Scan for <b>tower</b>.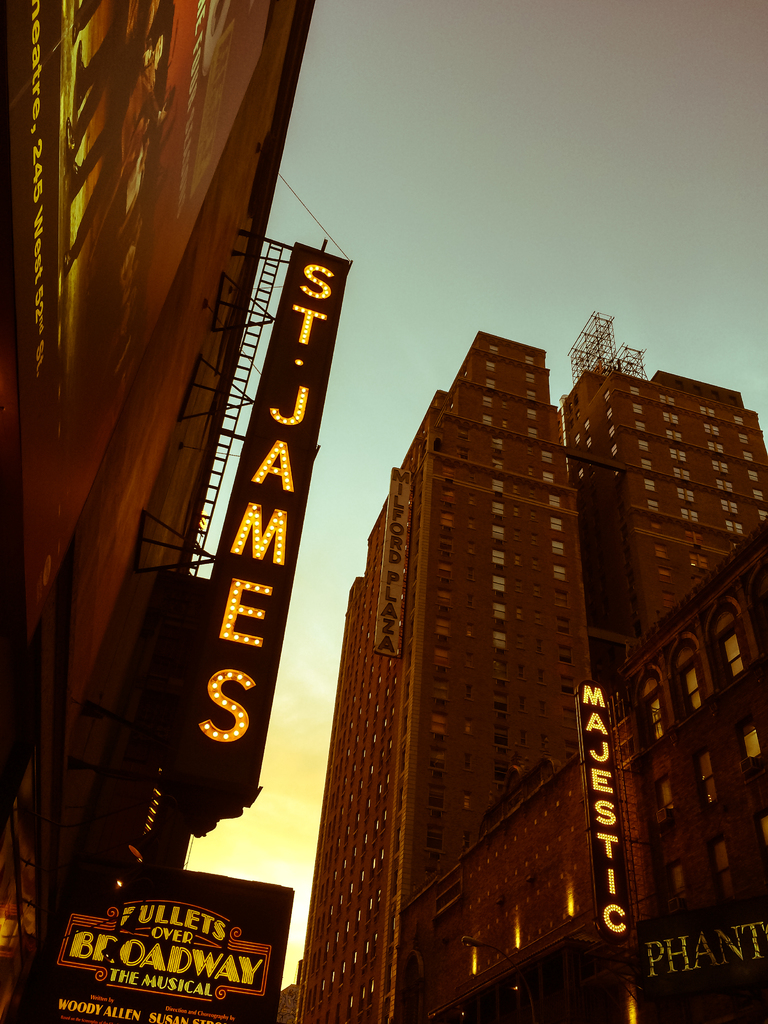
Scan result: <bbox>296, 325, 766, 1023</bbox>.
